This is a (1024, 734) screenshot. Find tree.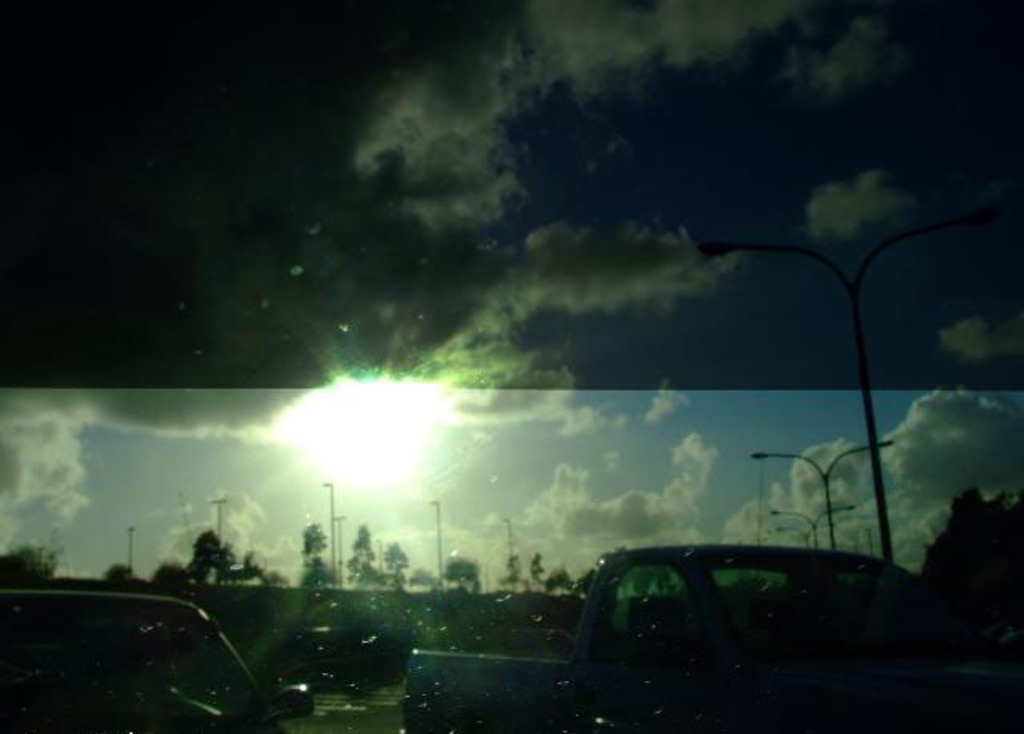
Bounding box: 918,489,1022,580.
